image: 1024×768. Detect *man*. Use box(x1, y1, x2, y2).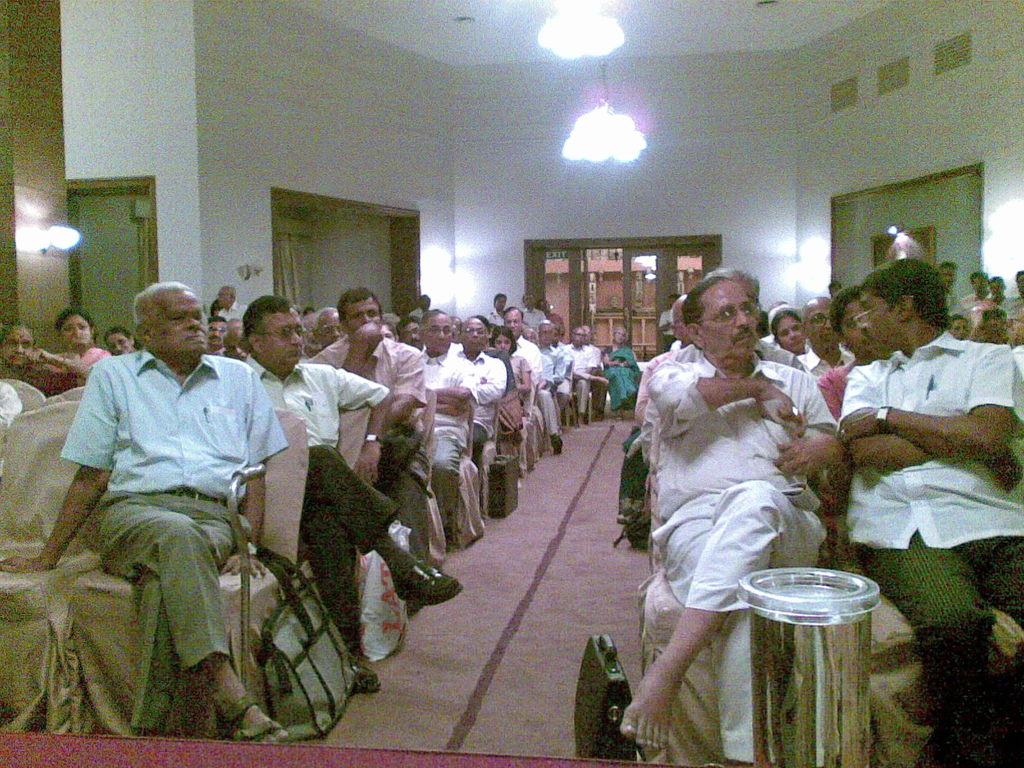
box(452, 316, 506, 443).
